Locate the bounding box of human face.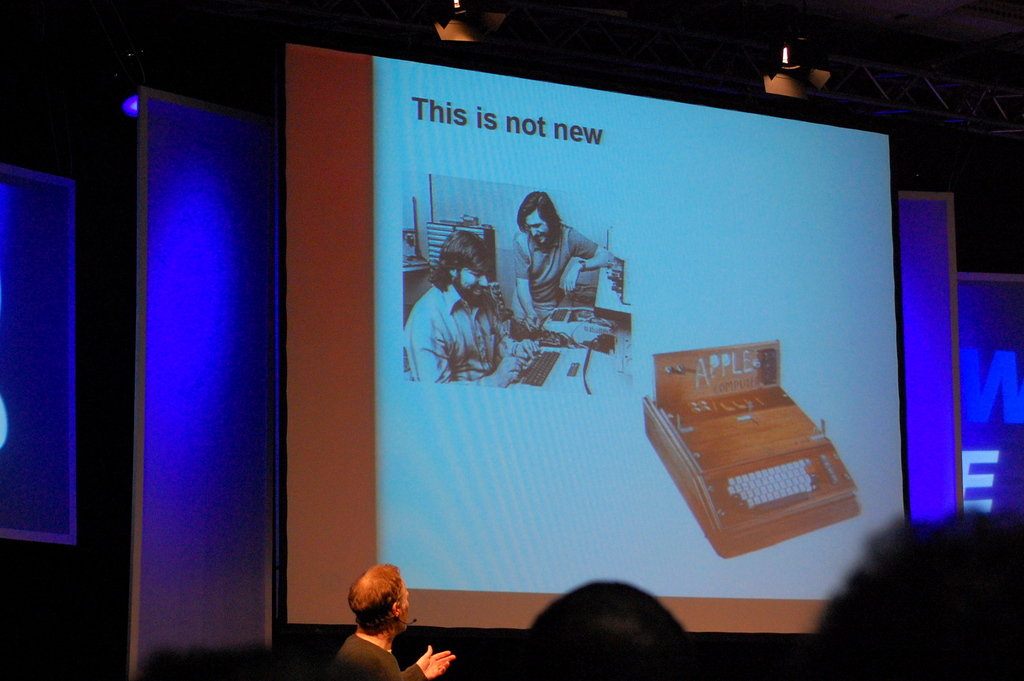
Bounding box: {"x1": 457, "y1": 263, "x2": 490, "y2": 308}.
